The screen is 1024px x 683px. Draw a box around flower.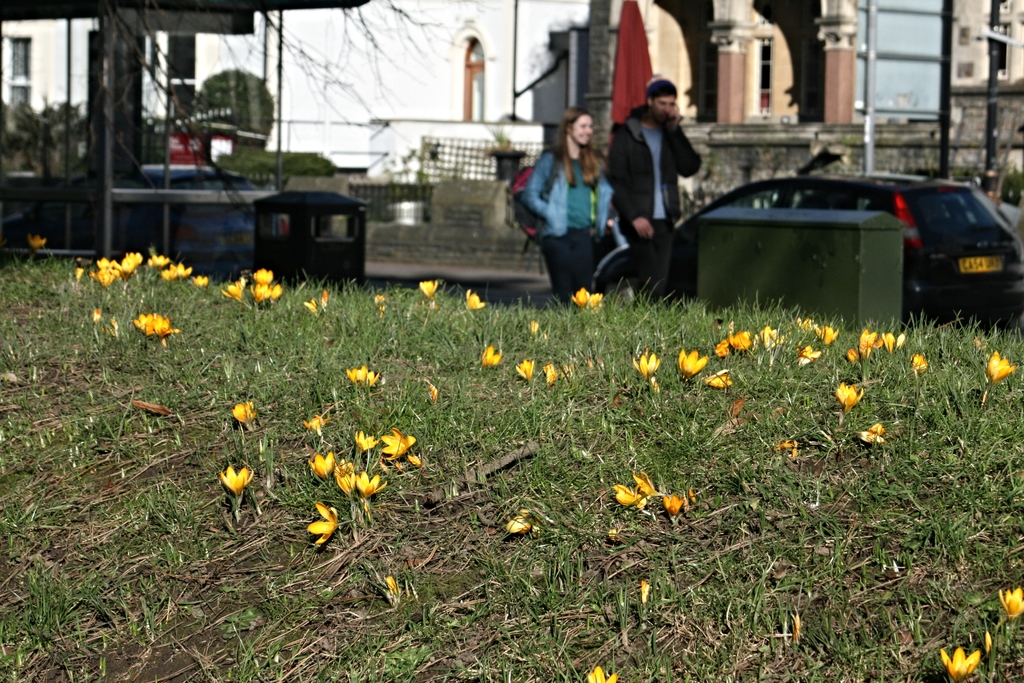
[677, 348, 710, 381].
